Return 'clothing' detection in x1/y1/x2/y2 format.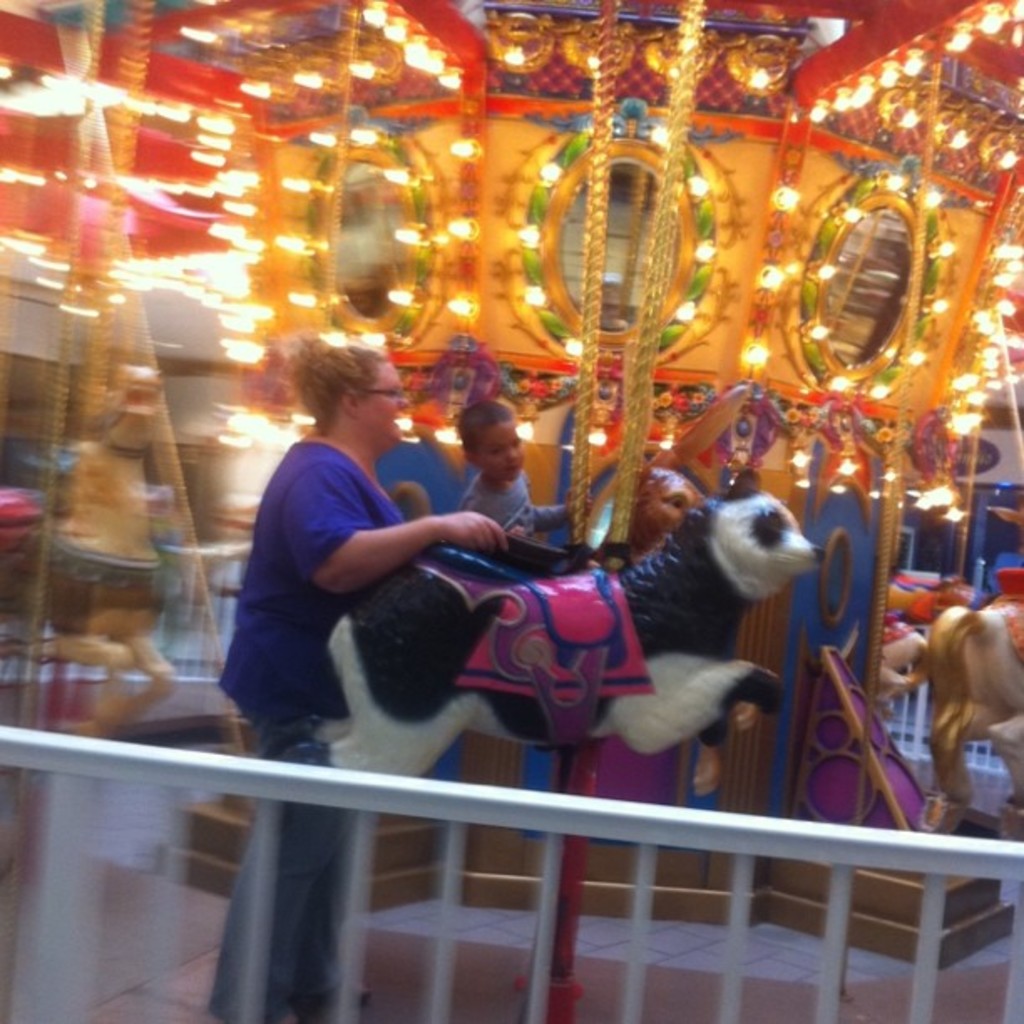
207/430/413/1022.
